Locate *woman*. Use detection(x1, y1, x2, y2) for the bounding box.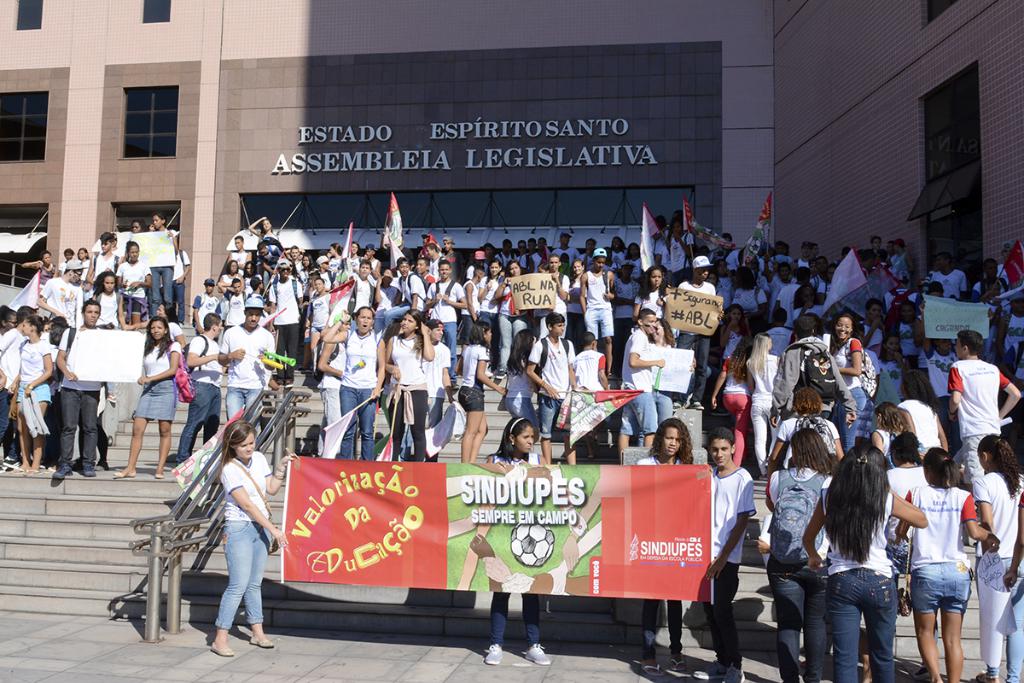
detection(482, 419, 558, 667).
